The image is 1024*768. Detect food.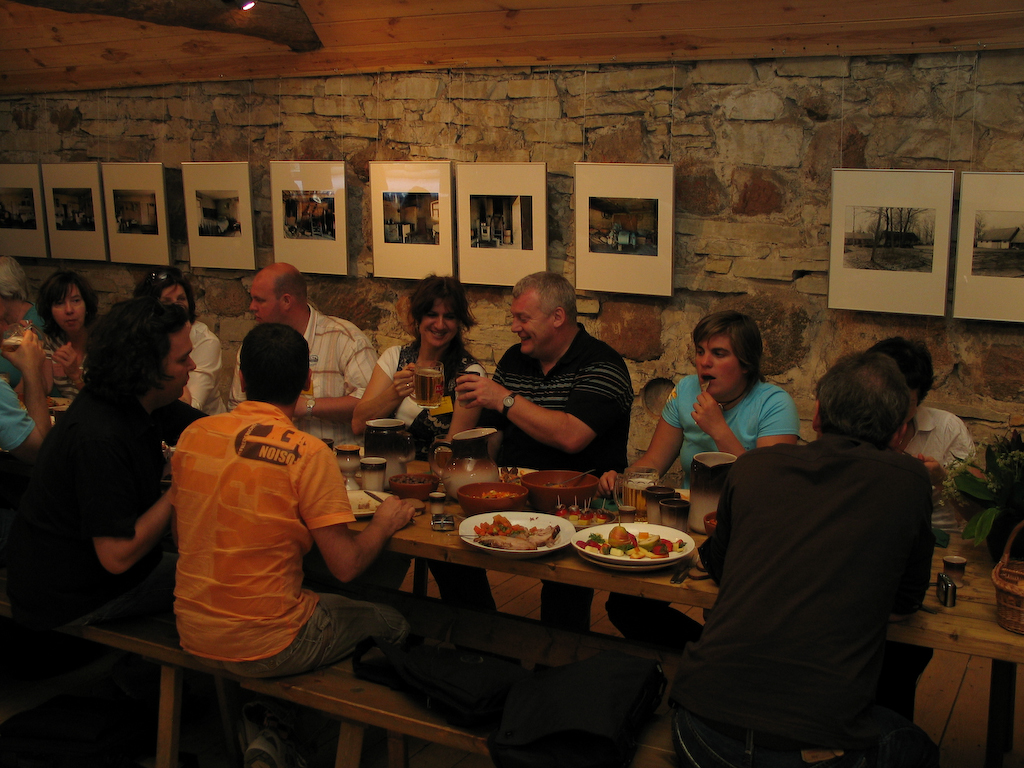
Detection: Rect(44, 393, 67, 411).
